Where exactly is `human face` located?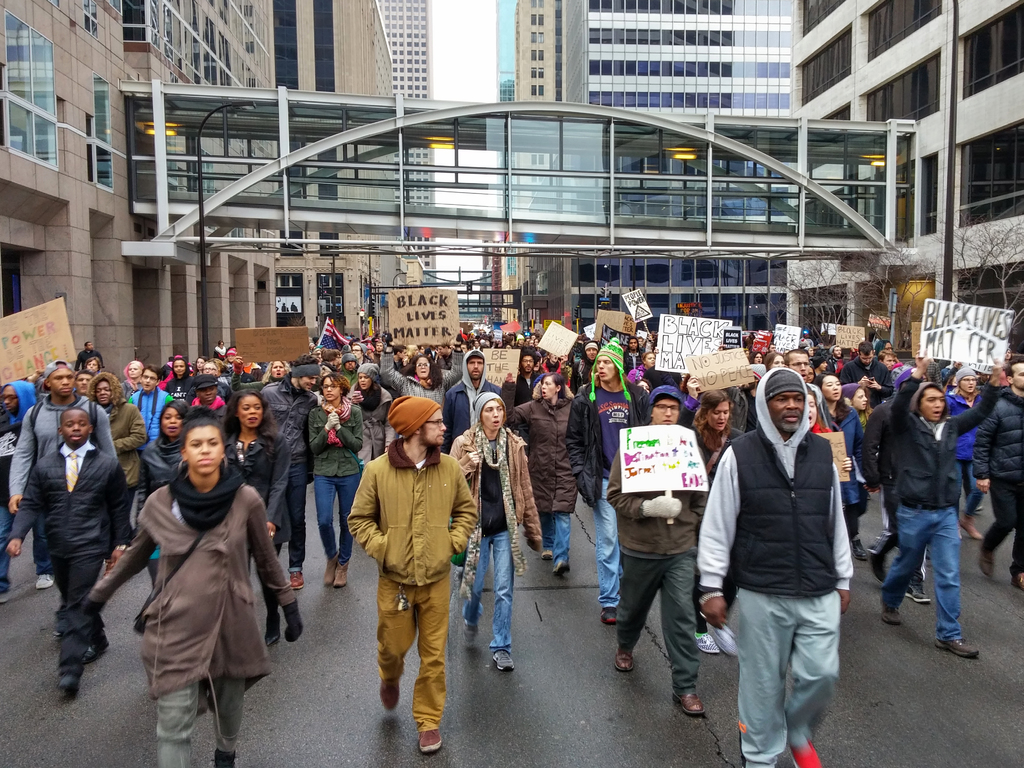
Its bounding box is detection(823, 376, 840, 402).
